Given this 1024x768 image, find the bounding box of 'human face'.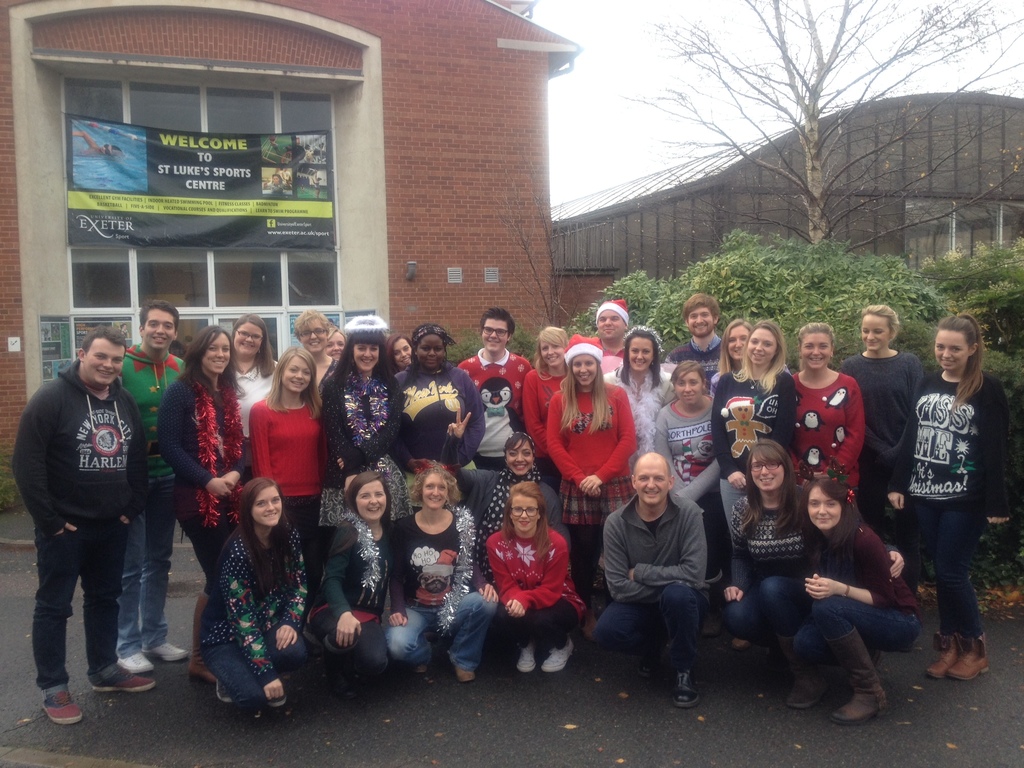
(x1=417, y1=333, x2=449, y2=373).
